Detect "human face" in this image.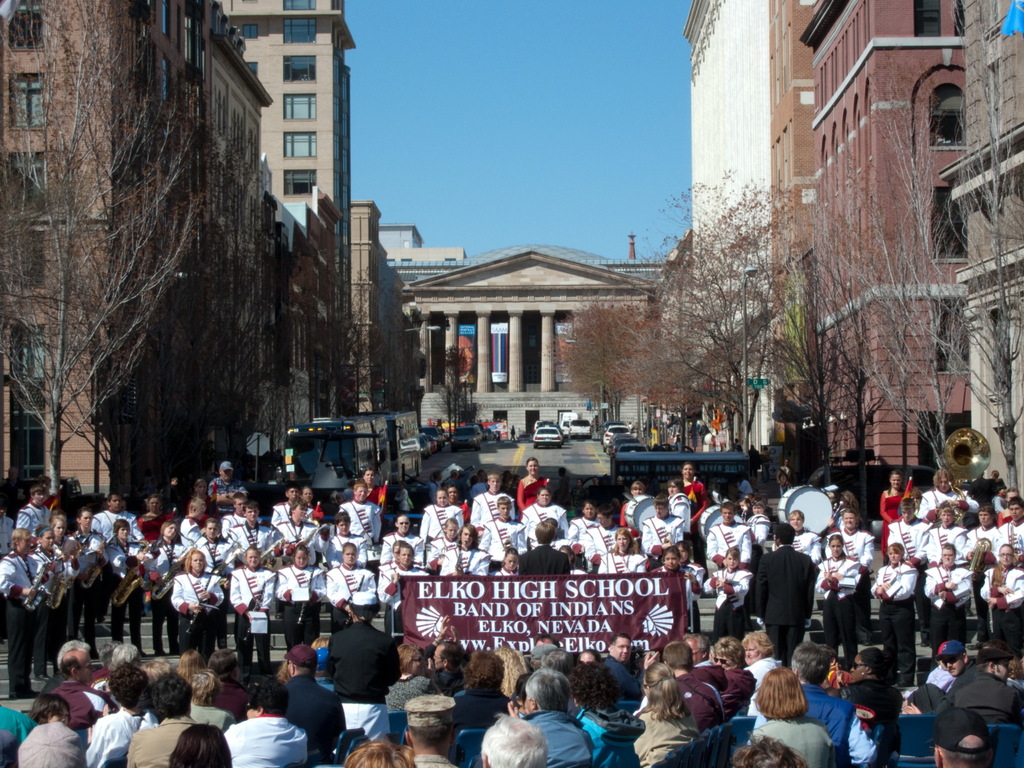
Detection: (354,486,367,500).
